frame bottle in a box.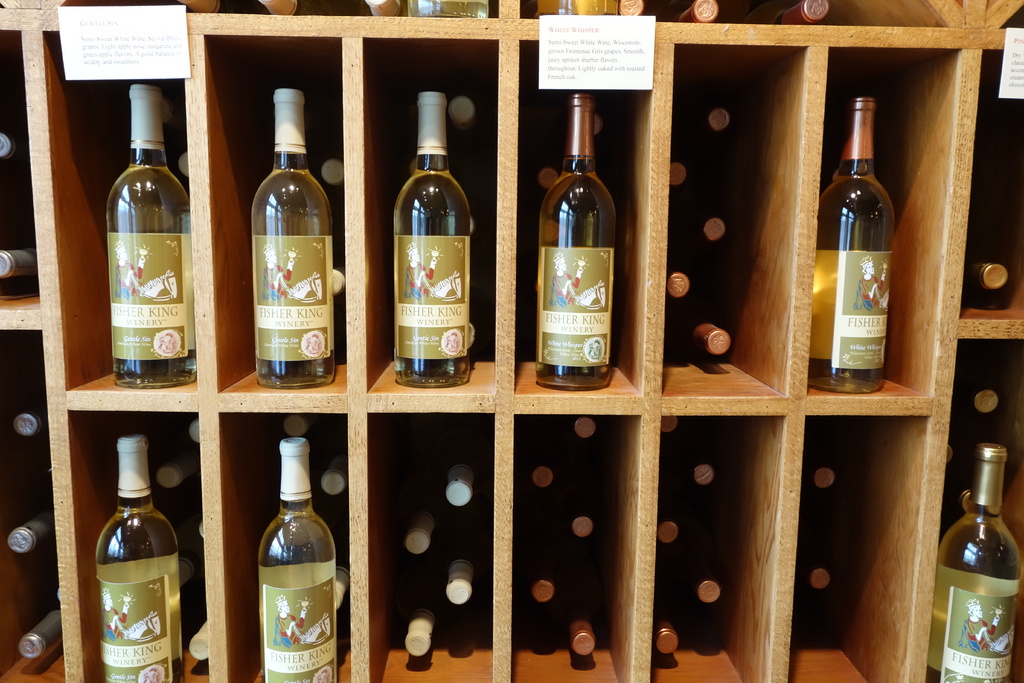
284/413/322/441.
